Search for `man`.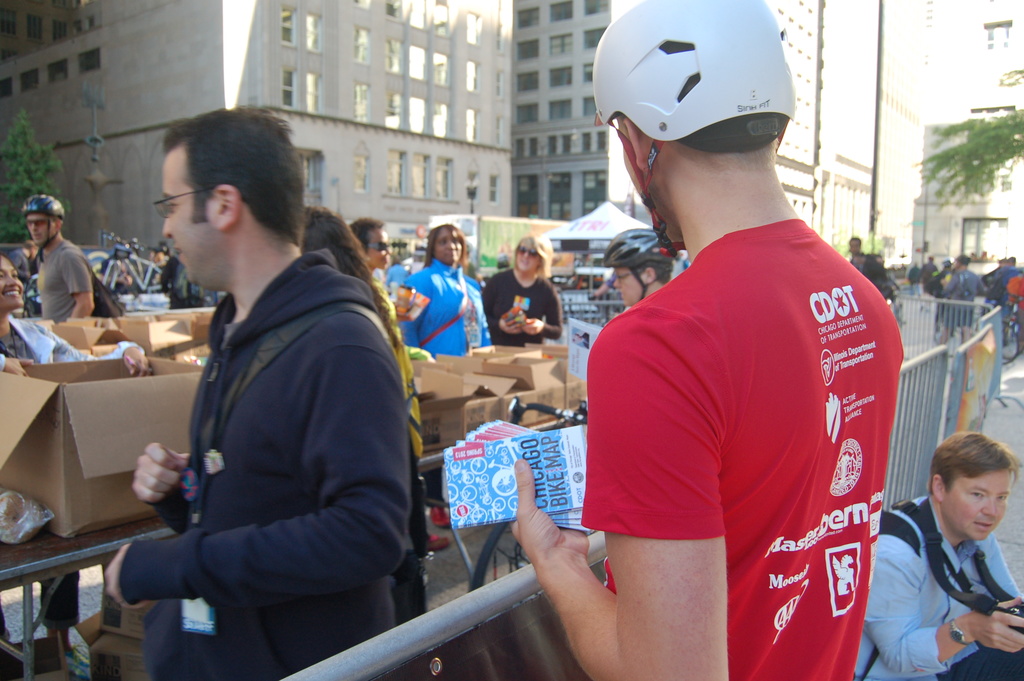
Found at bbox=(924, 253, 938, 288).
